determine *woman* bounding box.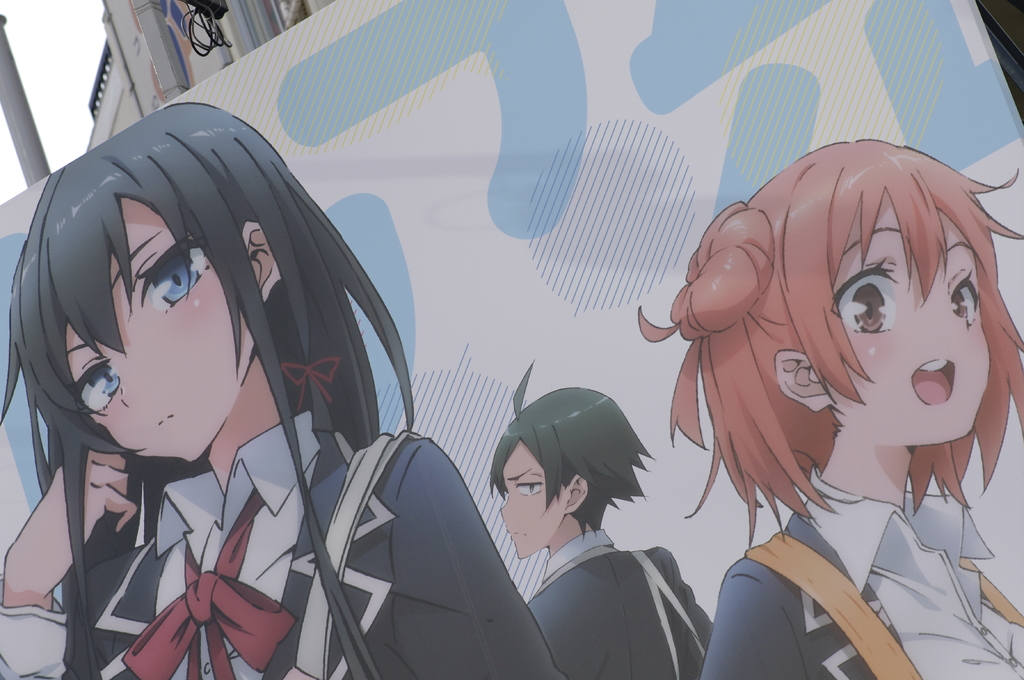
Determined: [609,102,1019,665].
